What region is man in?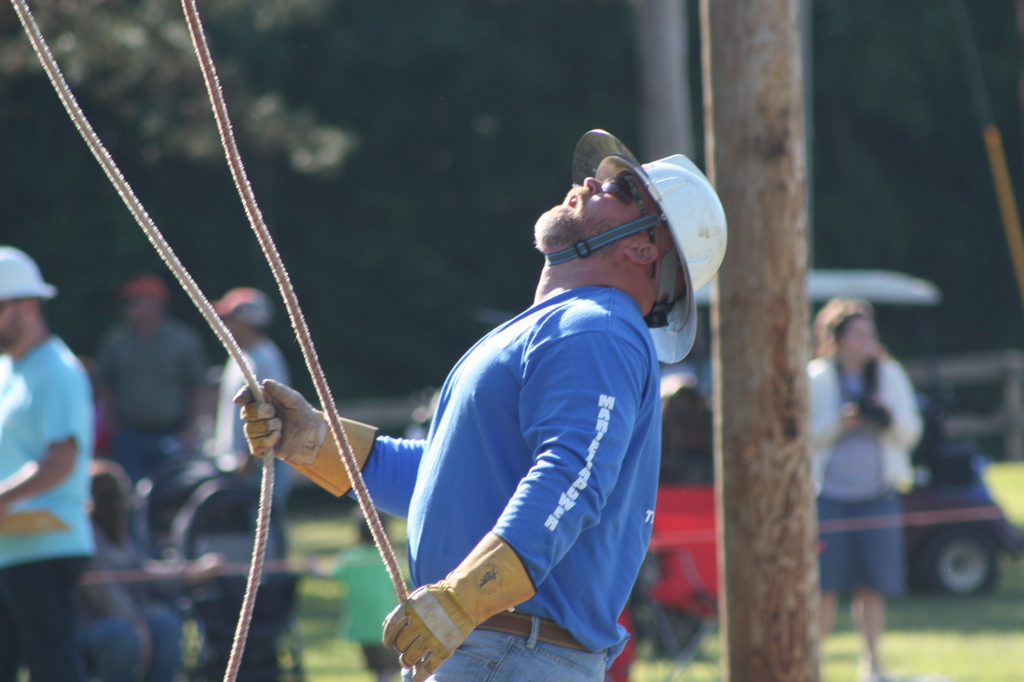
(3, 263, 107, 633).
